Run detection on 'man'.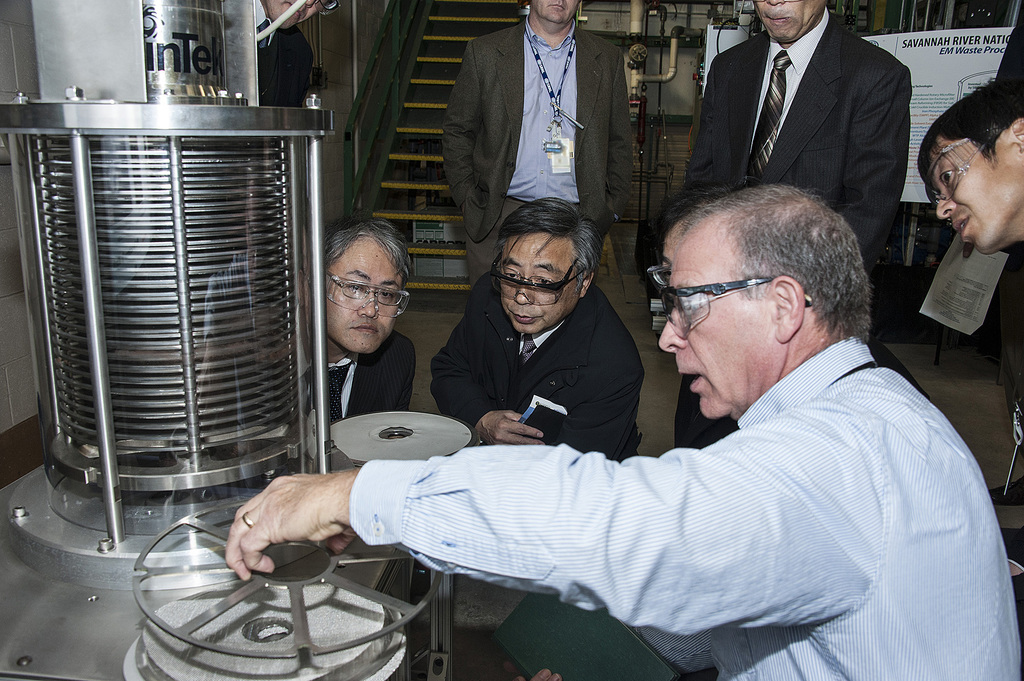
Result: {"x1": 438, "y1": 0, "x2": 635, "y2": 288}.
